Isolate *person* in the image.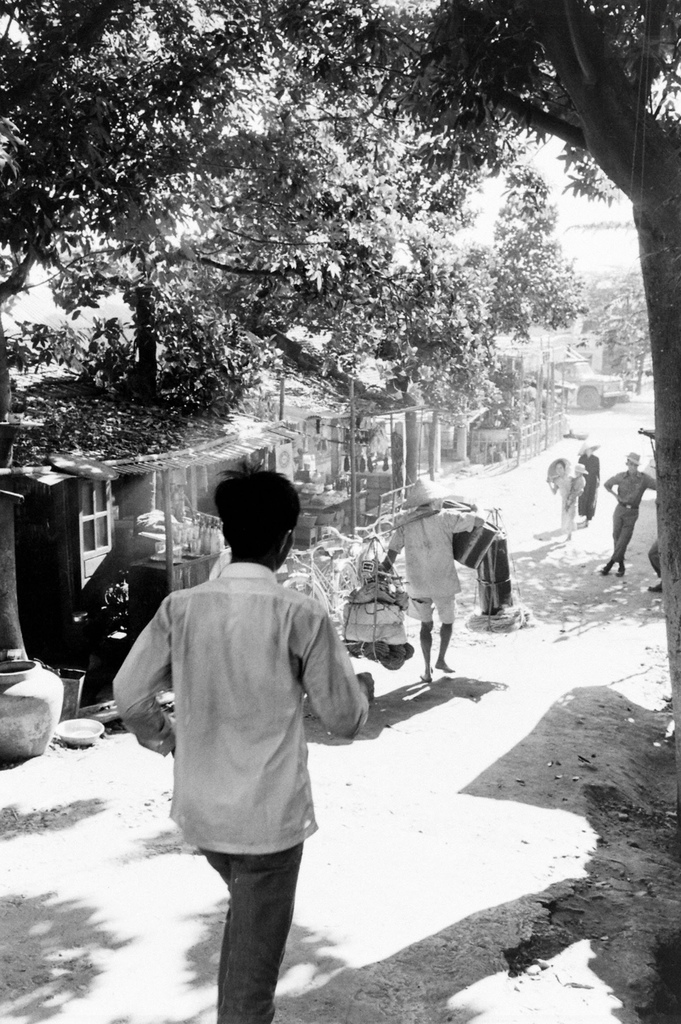
Isolated region: select_region(376, 476, 489, 682).
